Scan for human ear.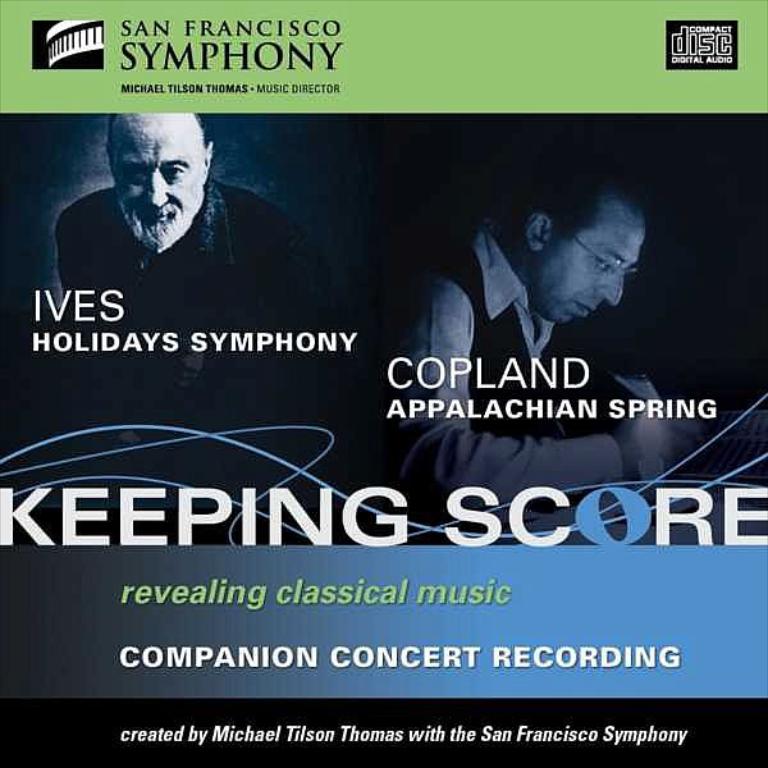
Scan result: bbox=[530, 212, 550, 250].
